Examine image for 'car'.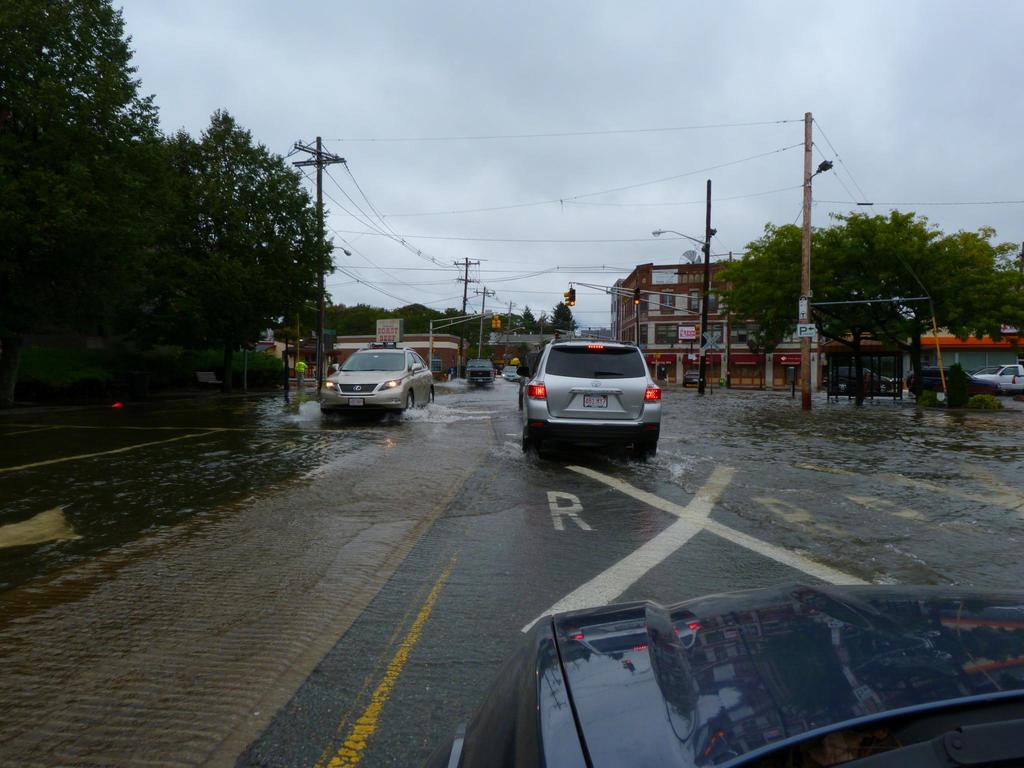
Examination result: locate(912, 362, 1002, 399).
